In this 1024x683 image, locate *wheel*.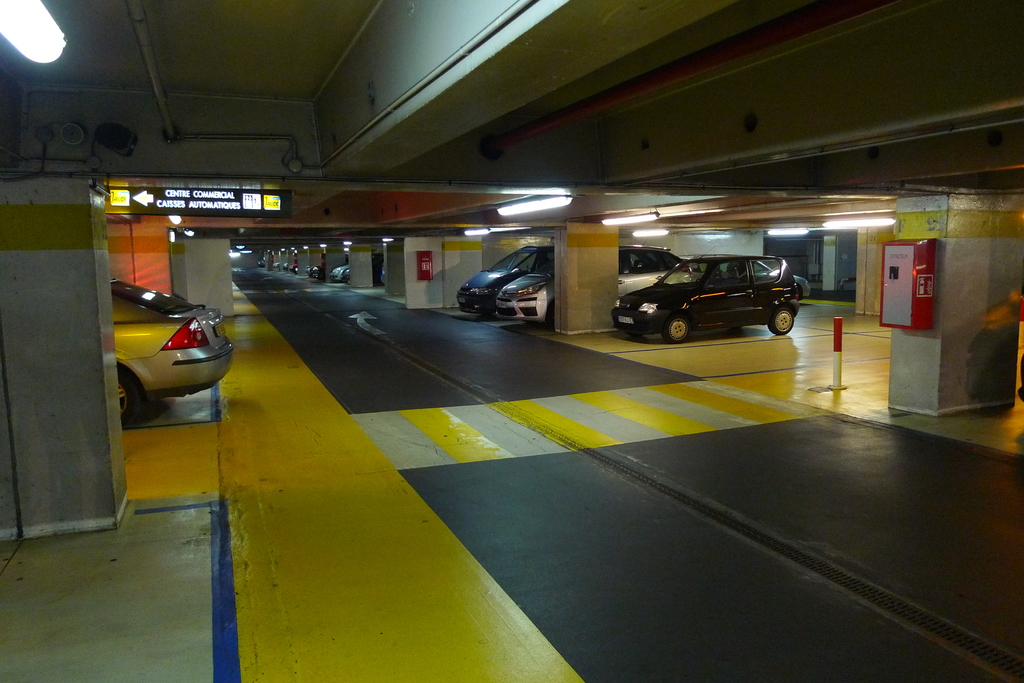
Bounding box: x1=118 y1=365 x2=144 y2=425.
